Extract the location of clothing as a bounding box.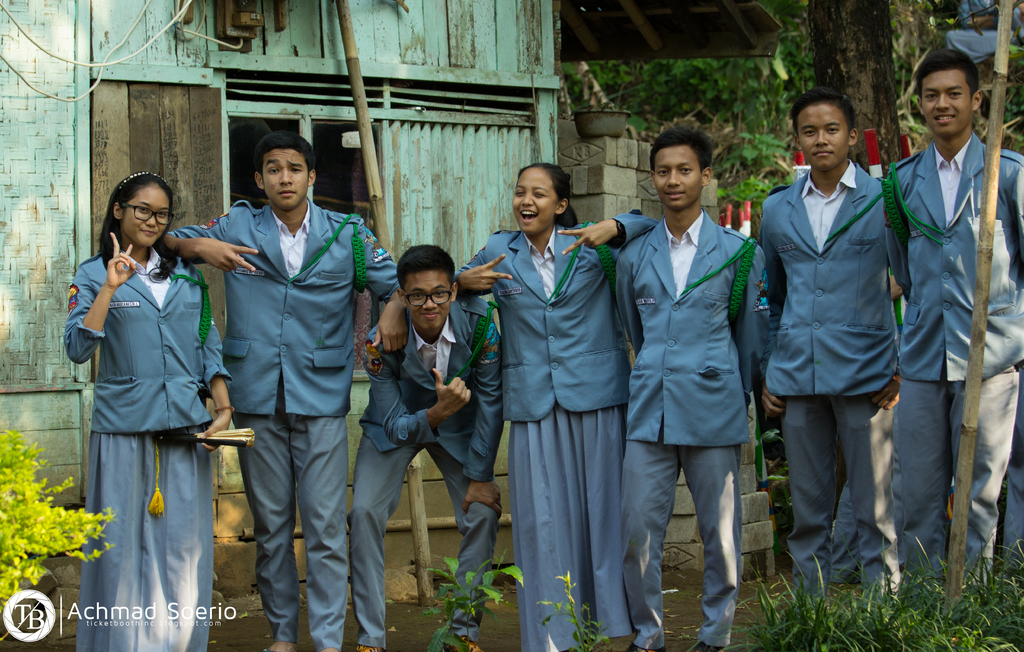
348/292/502/648.
